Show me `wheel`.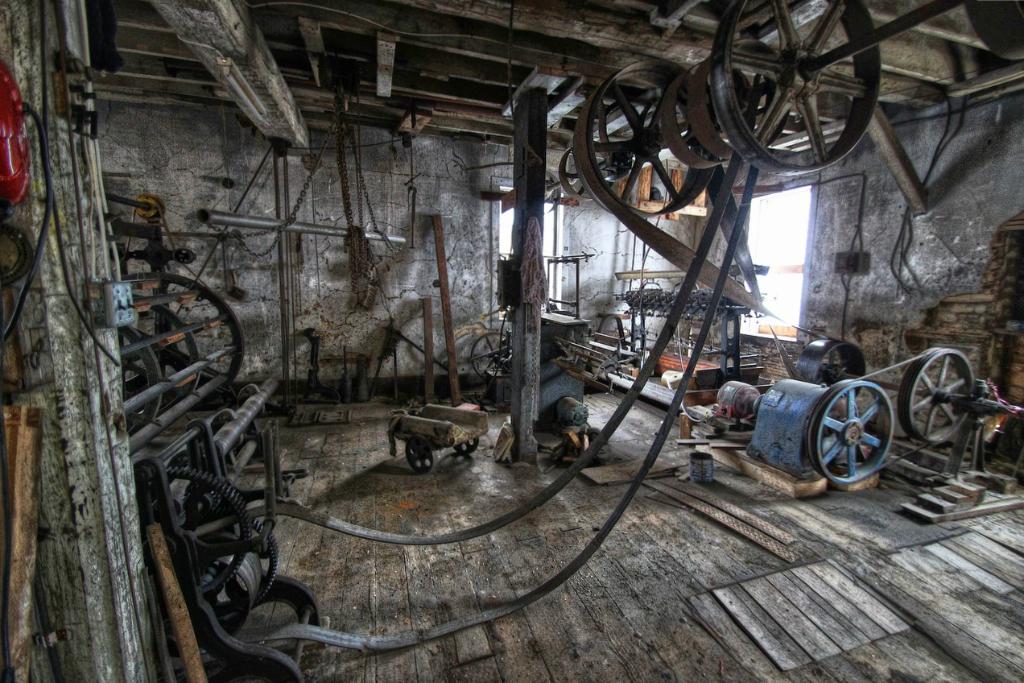
`wheel` is here: 711/0/882/176.
